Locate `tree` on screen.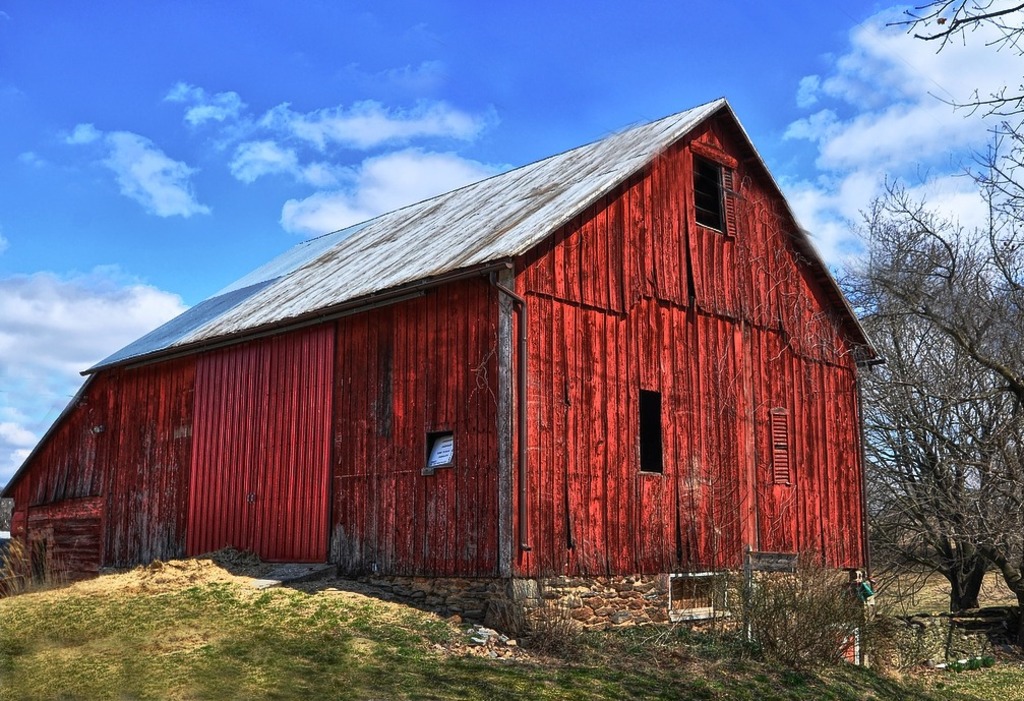
On screen at locate(882, 0, 1023, 122).
